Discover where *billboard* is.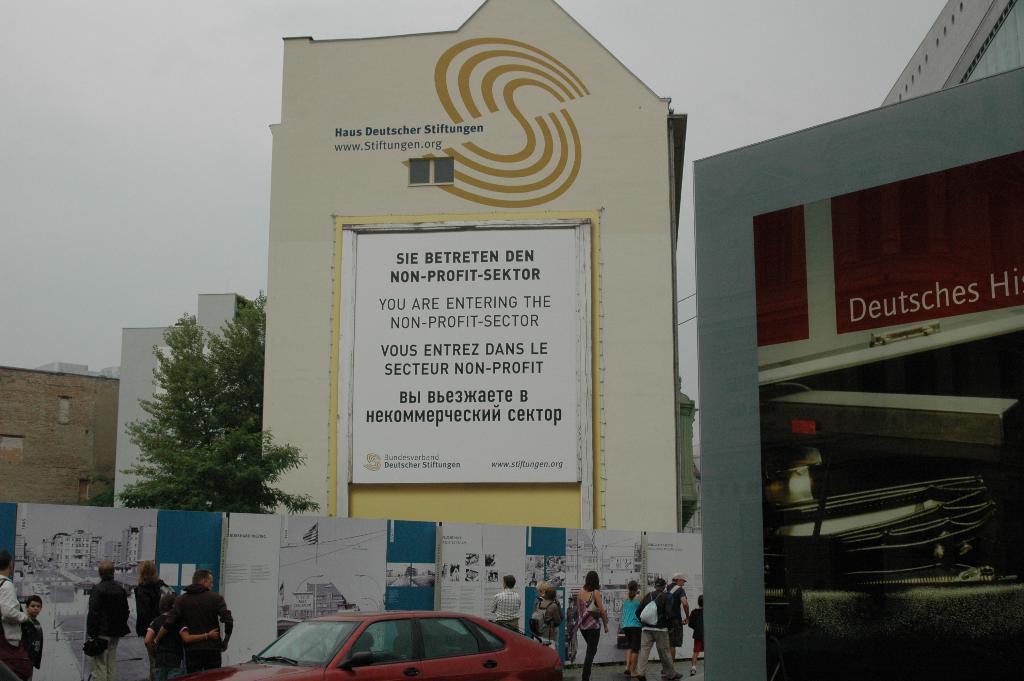
Discovered at {"left": 356, "top": 223, "right": 586, "bottom": 483}.
